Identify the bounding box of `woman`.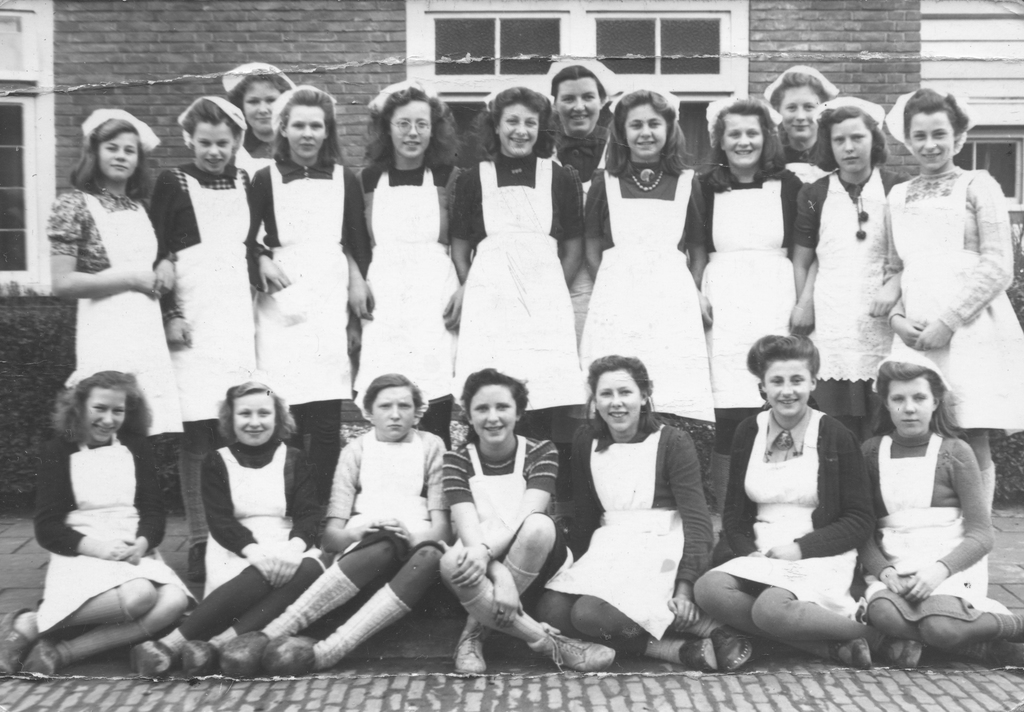
bbox(877, 87, 1023, 517).
